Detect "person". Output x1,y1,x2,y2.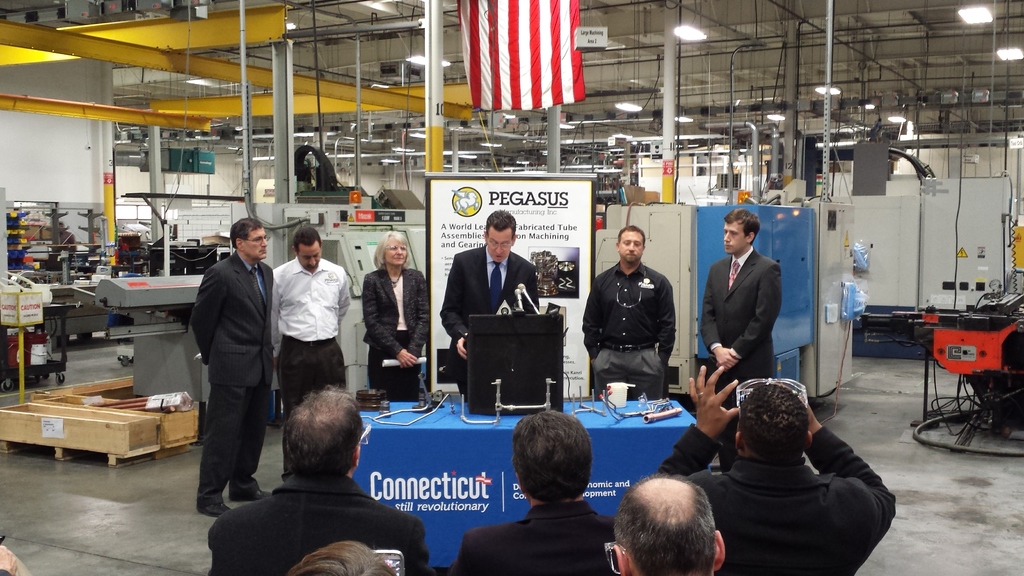
612,473,723,575.
